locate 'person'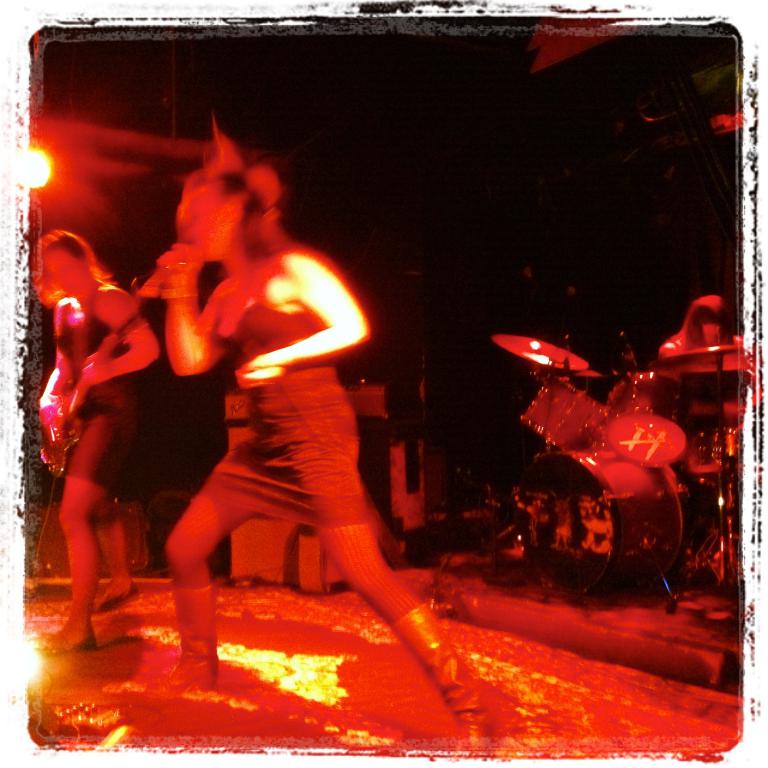
select_region(35, 229, 157, 654)
